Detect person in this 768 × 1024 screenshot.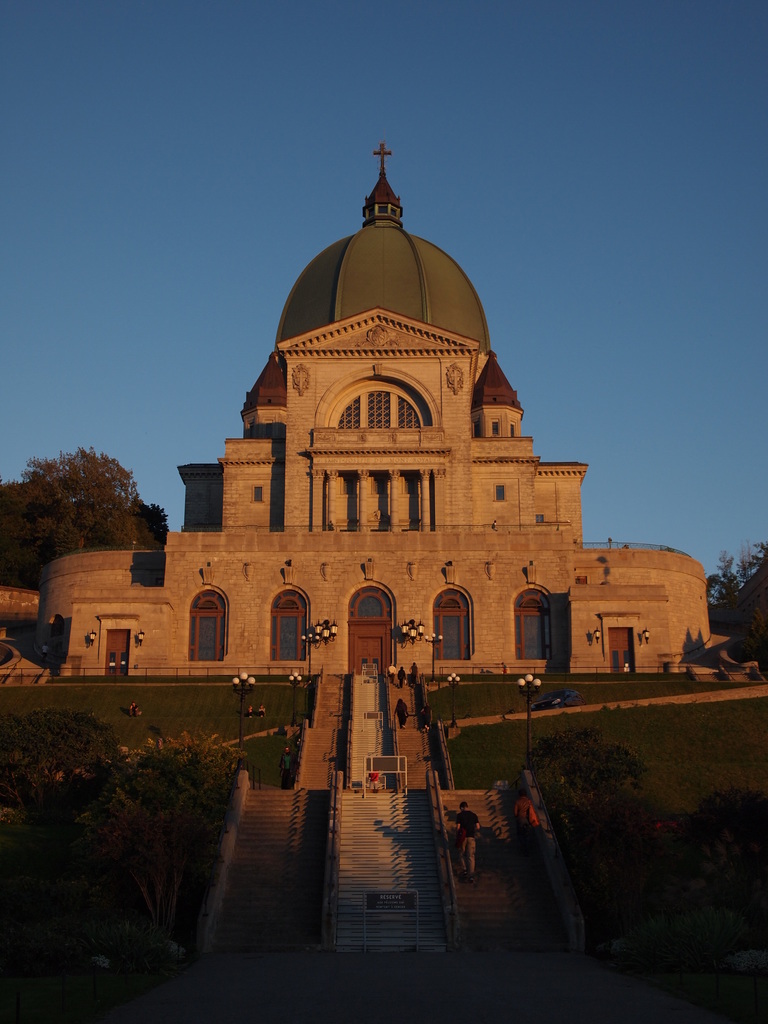
Detection: (x1=392, y1=698, x2=408, y2=729).
